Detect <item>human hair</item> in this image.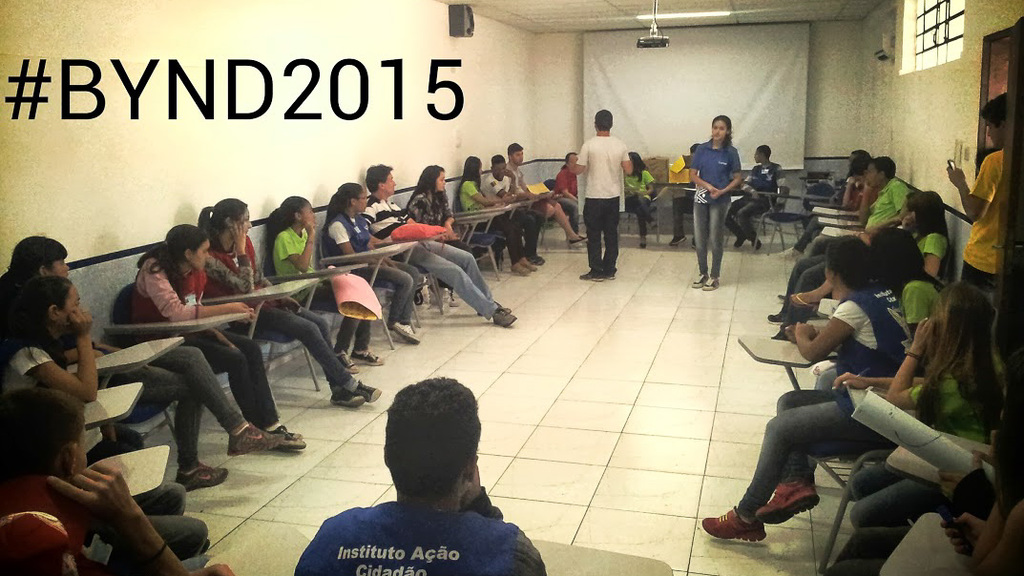
Detection: bbox=[842, 157, 875, 180].
